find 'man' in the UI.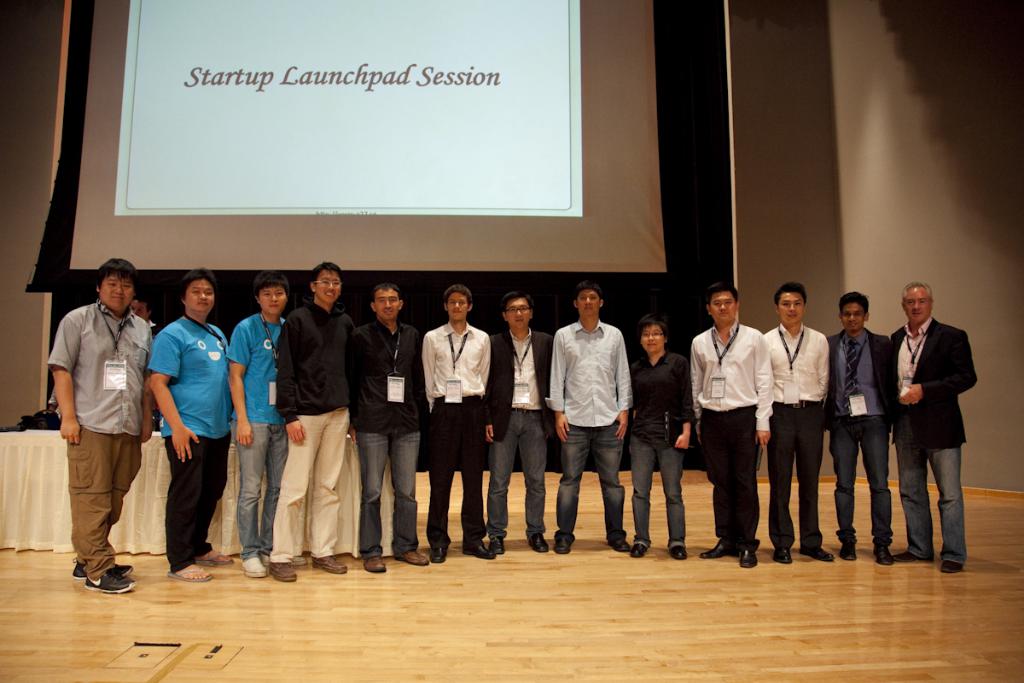
UI element at left=483, top=288, right=556, bottom=555.
